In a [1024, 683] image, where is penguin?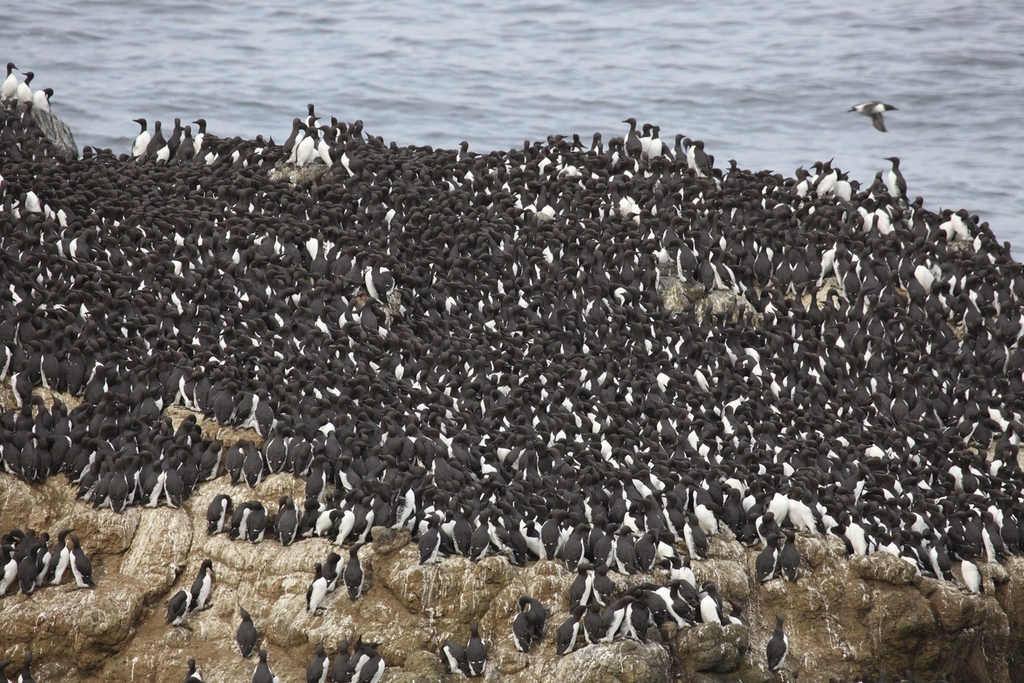
BBox(187, 660, 208, 682).
